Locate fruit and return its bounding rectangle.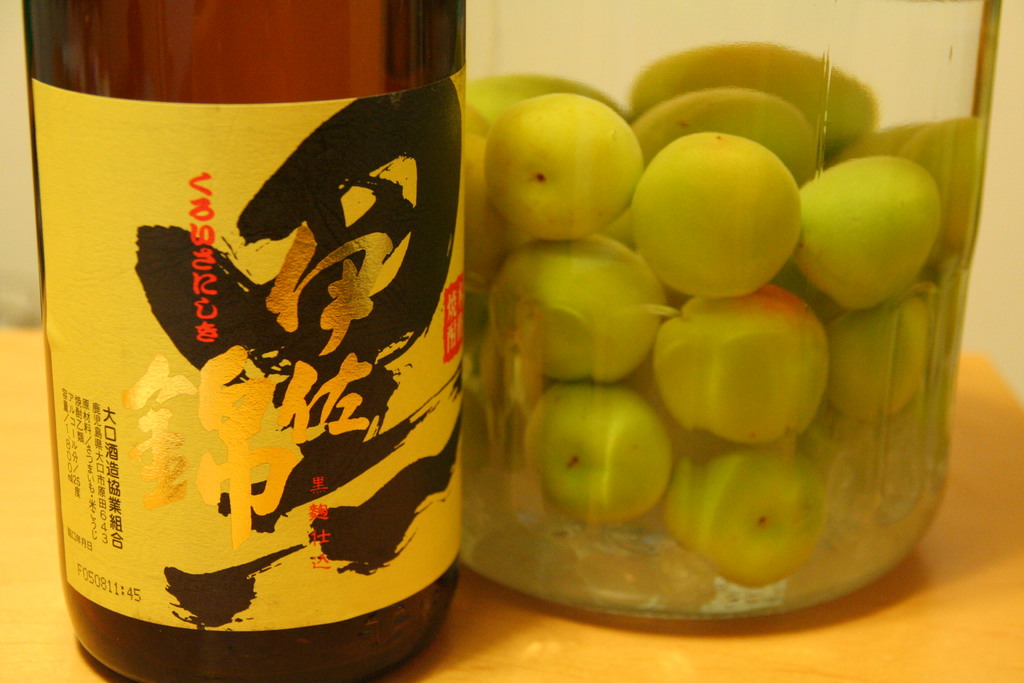
[x1=519, y1=375, x2=669, y2=545].
